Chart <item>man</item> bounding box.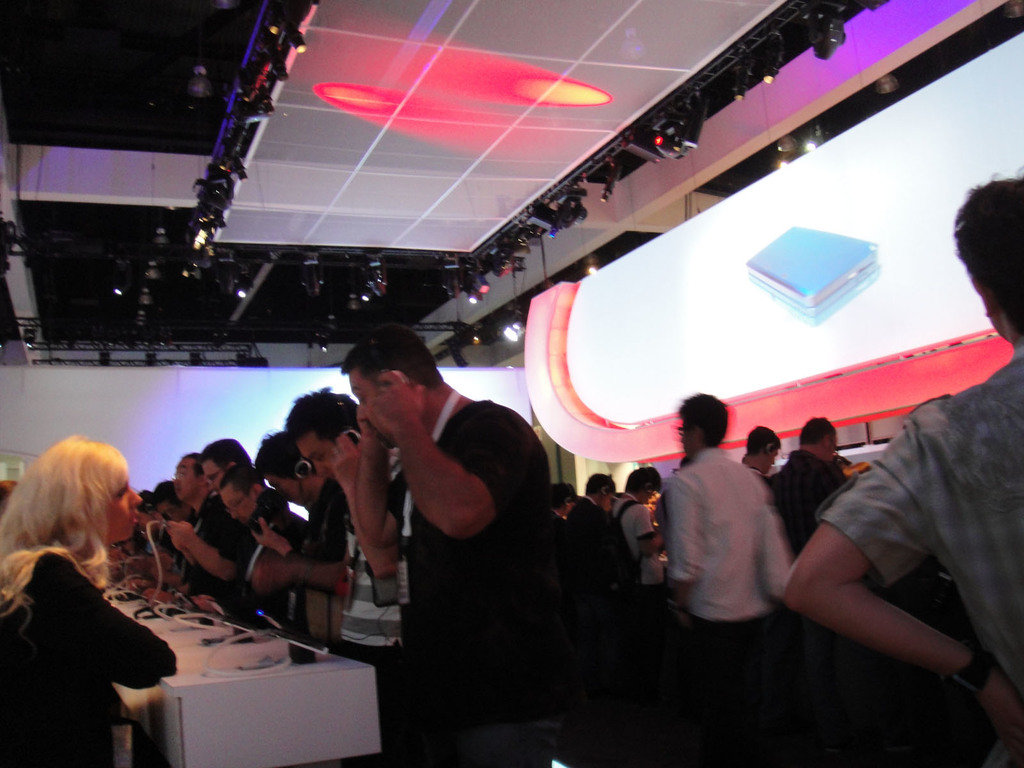
Charted: detection(282, 383, 410, 760).
